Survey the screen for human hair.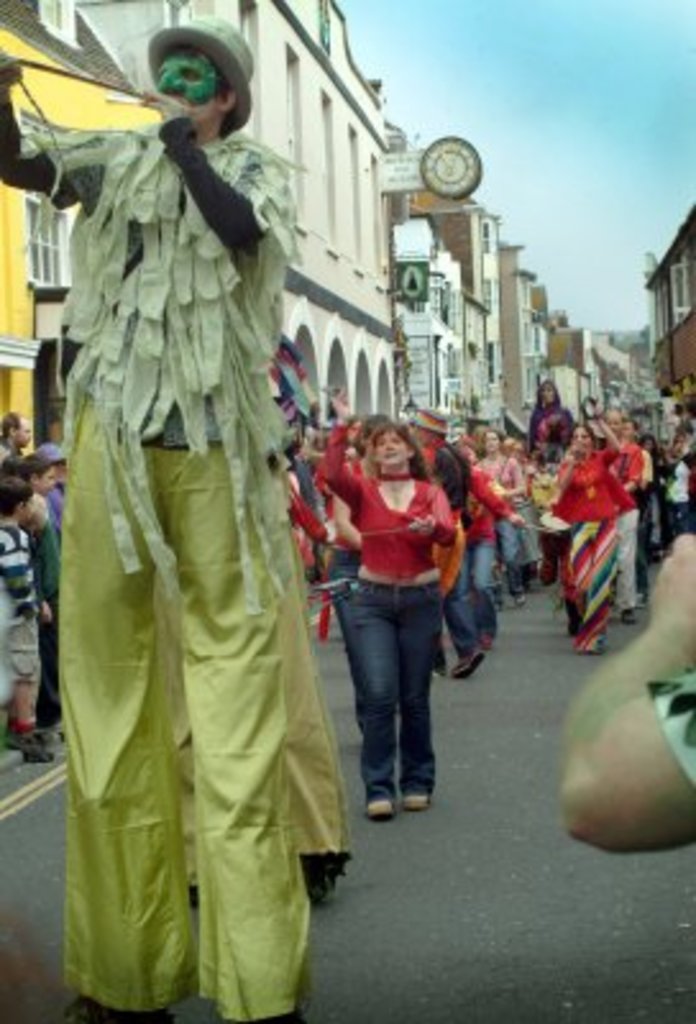
Survey found: [x1=20, y1=451, x2=46, y2=481].
